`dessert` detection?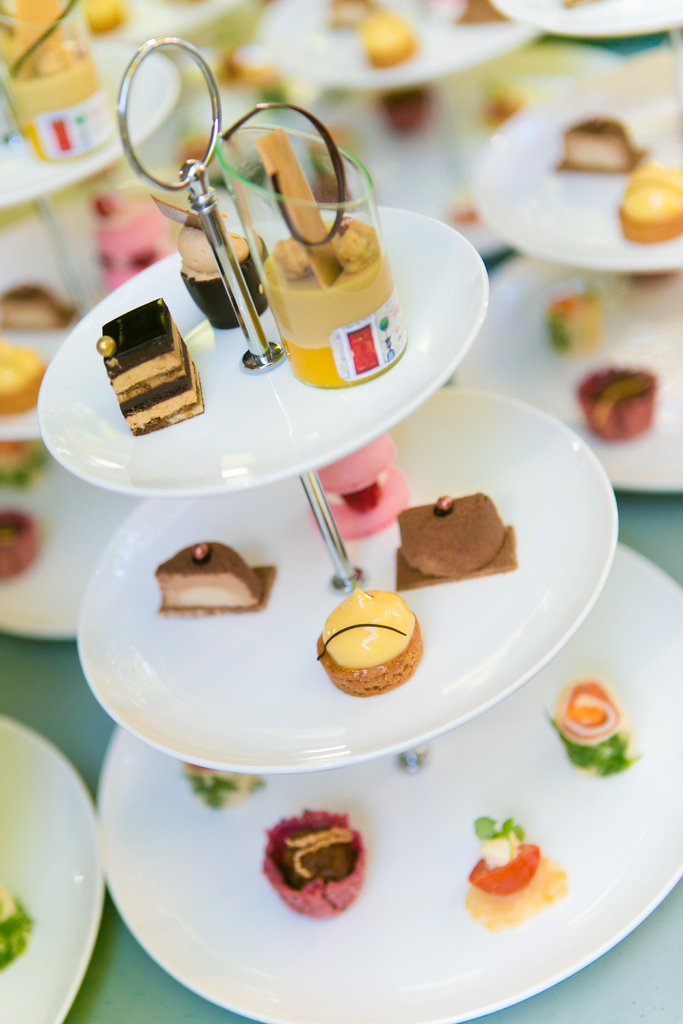
(267,810,365,917)
